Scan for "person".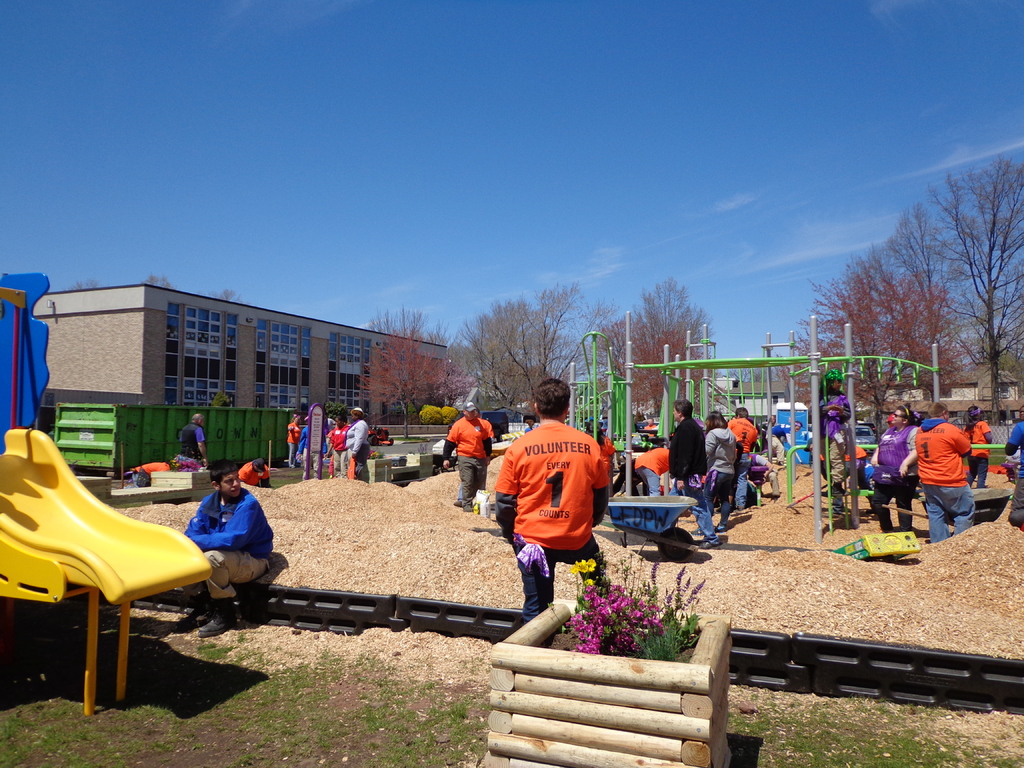
Scan result: <box>176,409,216,475</box>.
